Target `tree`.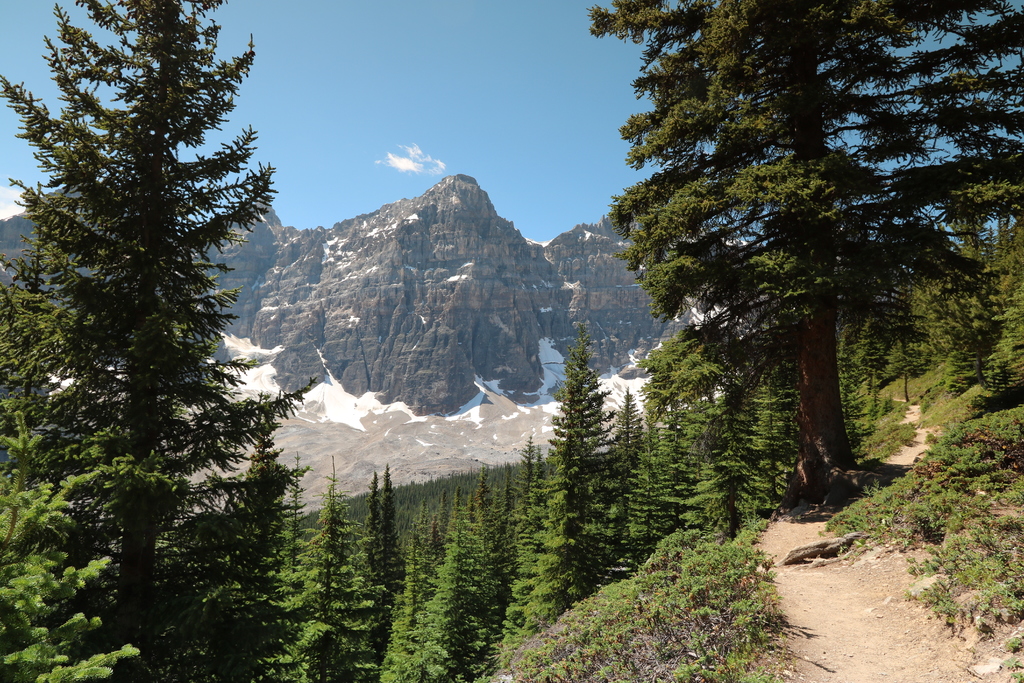
Target region: bbox=[0, 0, 316, 616].
